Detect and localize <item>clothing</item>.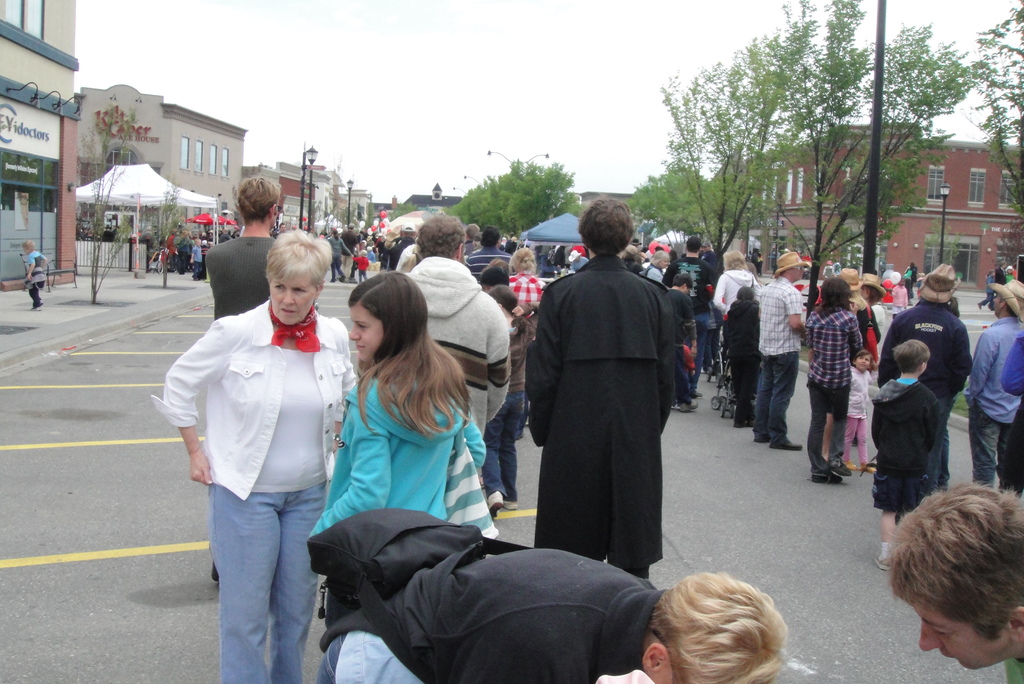
Localized at (865,376,942,514).
